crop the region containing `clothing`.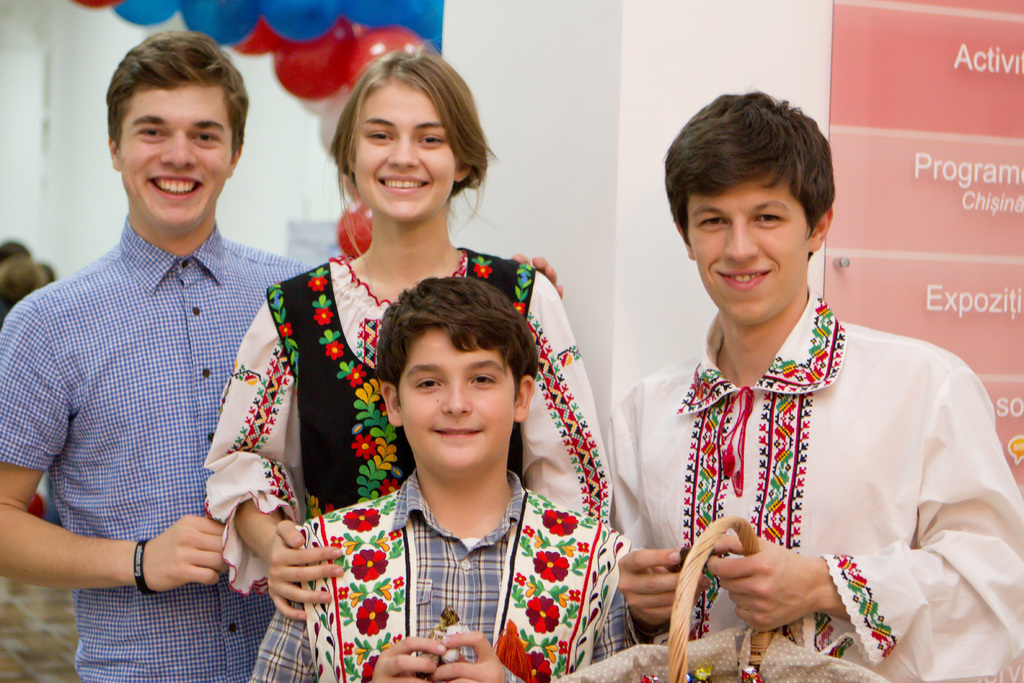
Crop region: (0,218,305,682).
